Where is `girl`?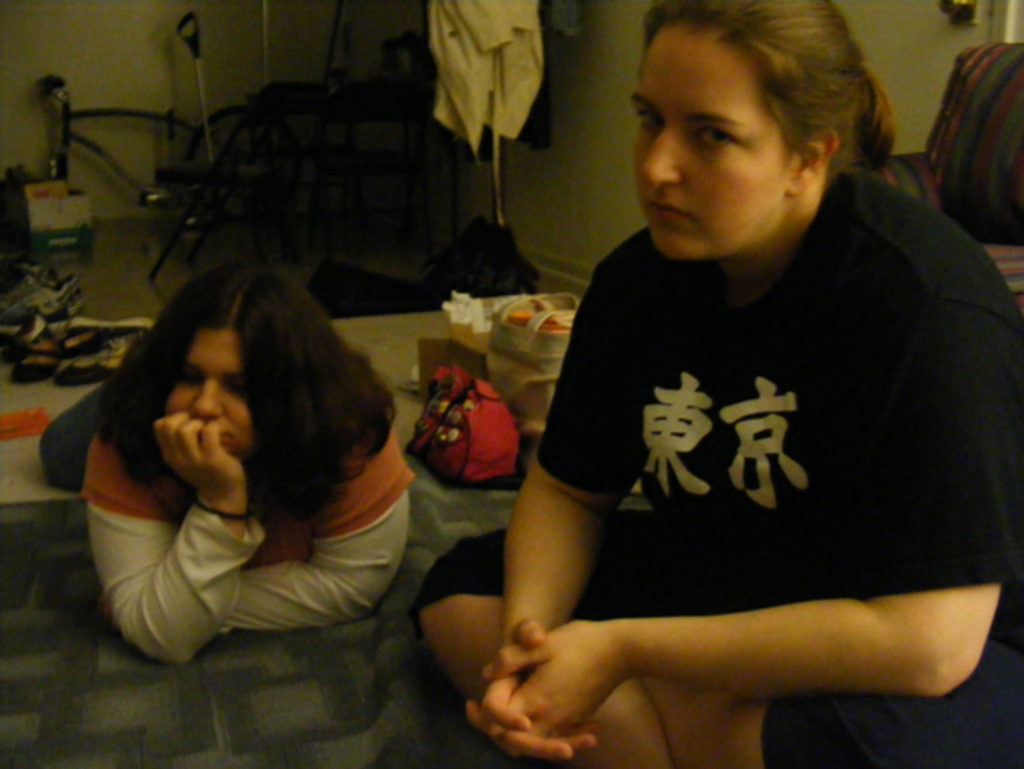
bbox(75, 254, 417, 674).
